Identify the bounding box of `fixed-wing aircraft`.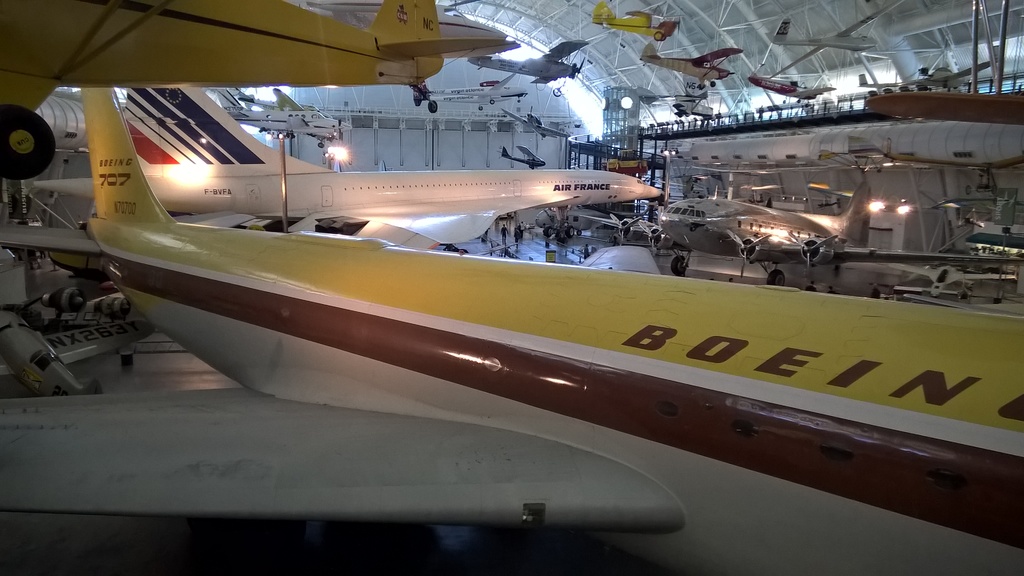
Rect(502, 107, 575, 141).
